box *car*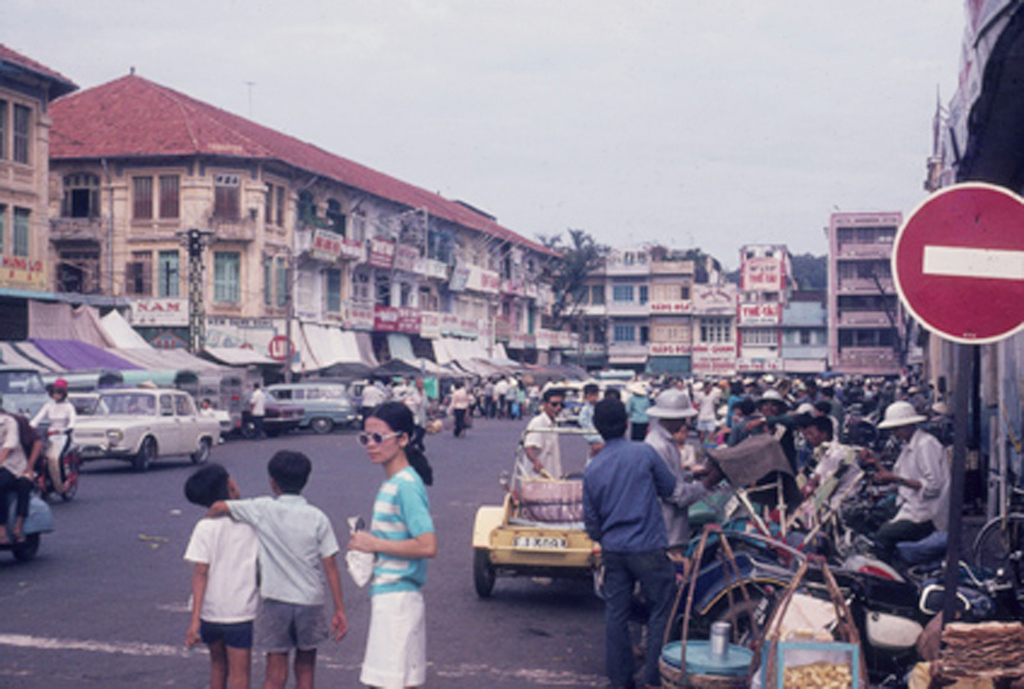
(x1=544, y1=380, x2=586, y2=420)
